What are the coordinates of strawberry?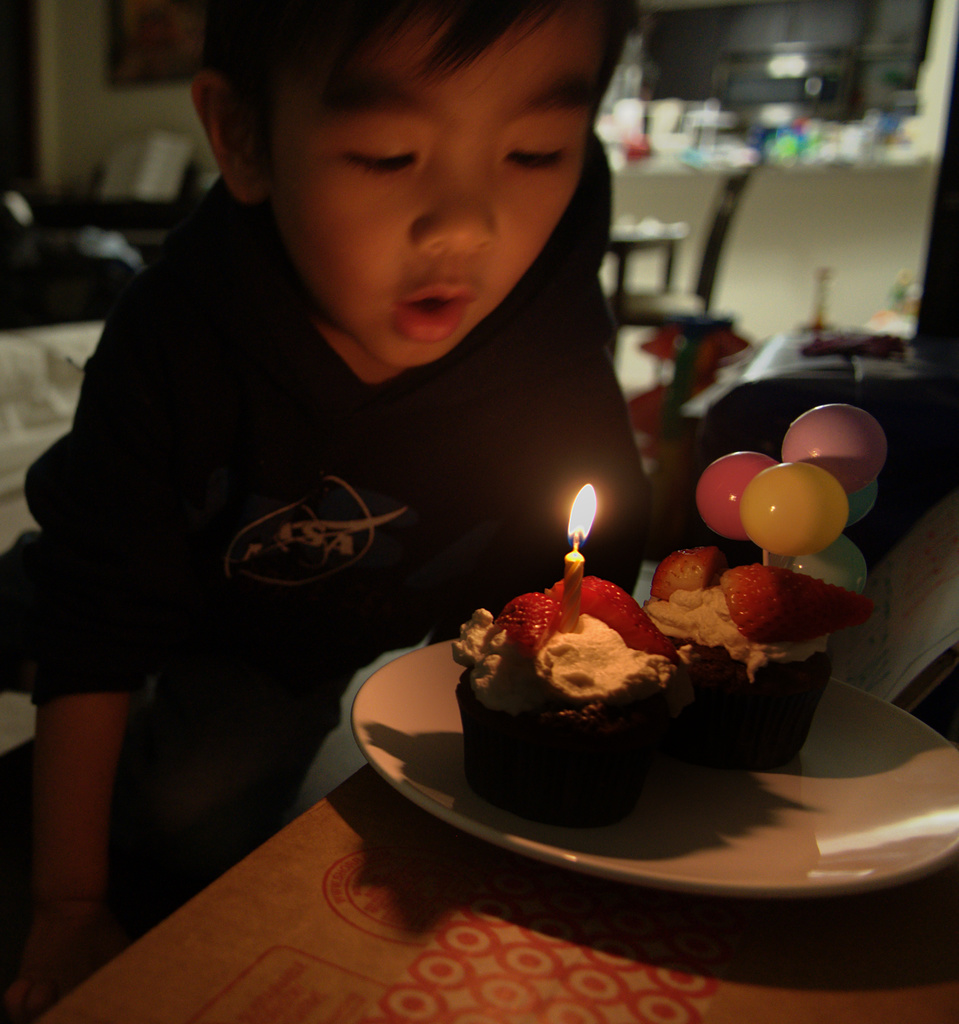
{"left": 712, "top": 557, "right": 844, "bottom": 649}.
